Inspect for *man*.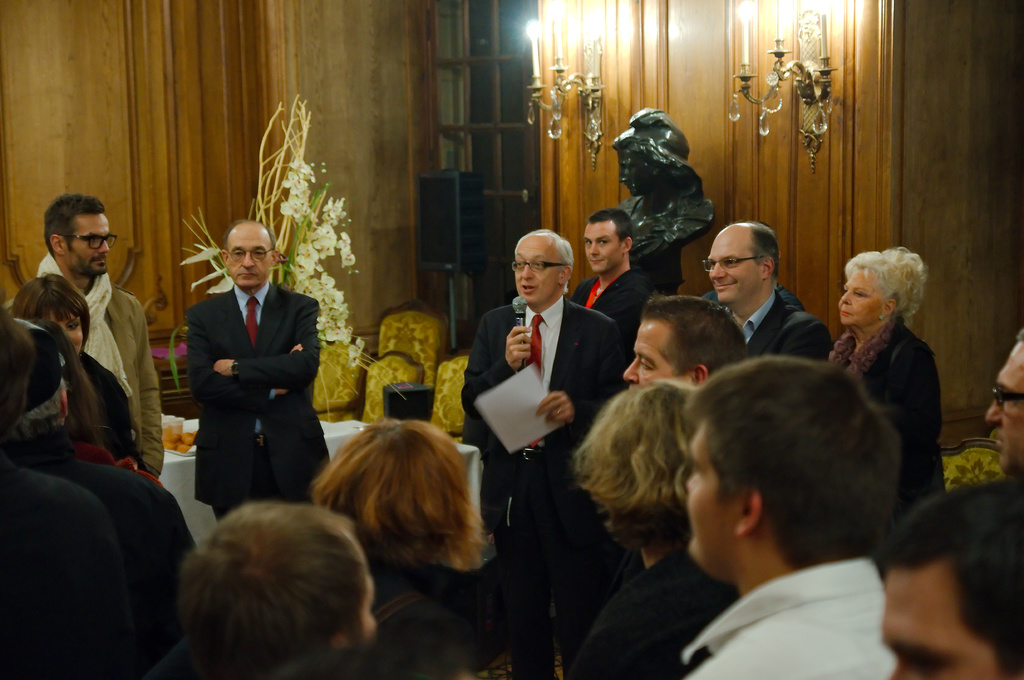
Inspection: {"x1": 870, "y1": 479, "x2": 1023, "y2": 679}.
